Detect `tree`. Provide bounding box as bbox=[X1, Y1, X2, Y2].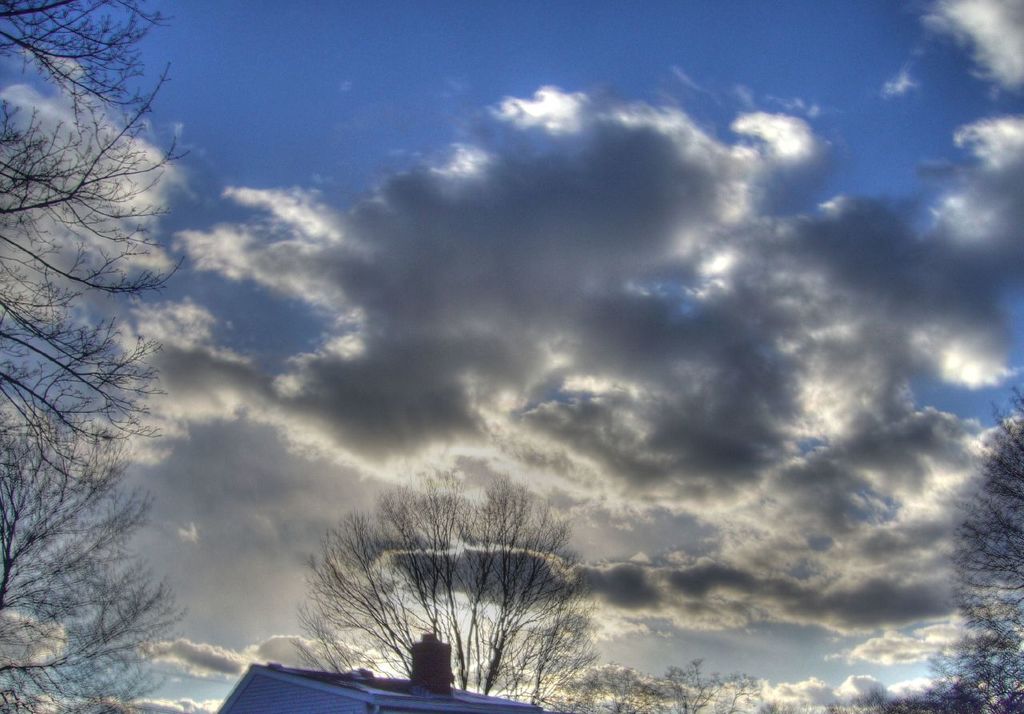
bbox=[0, 1, 214, 713].
